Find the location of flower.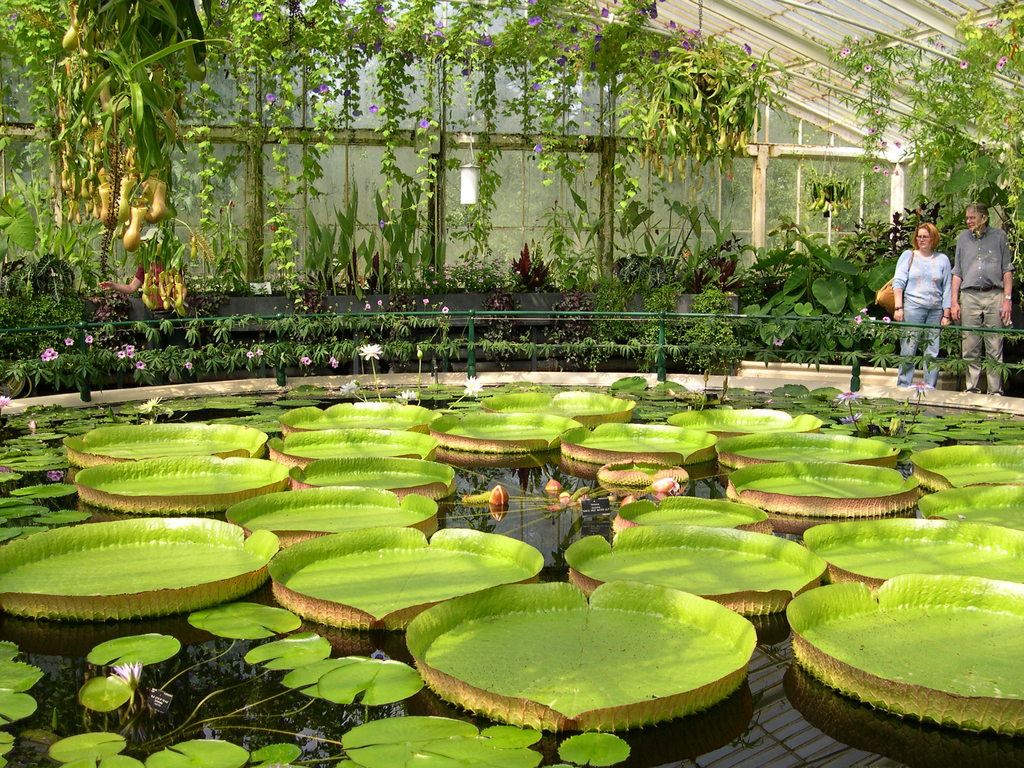
Location: 684/36/694/47.
